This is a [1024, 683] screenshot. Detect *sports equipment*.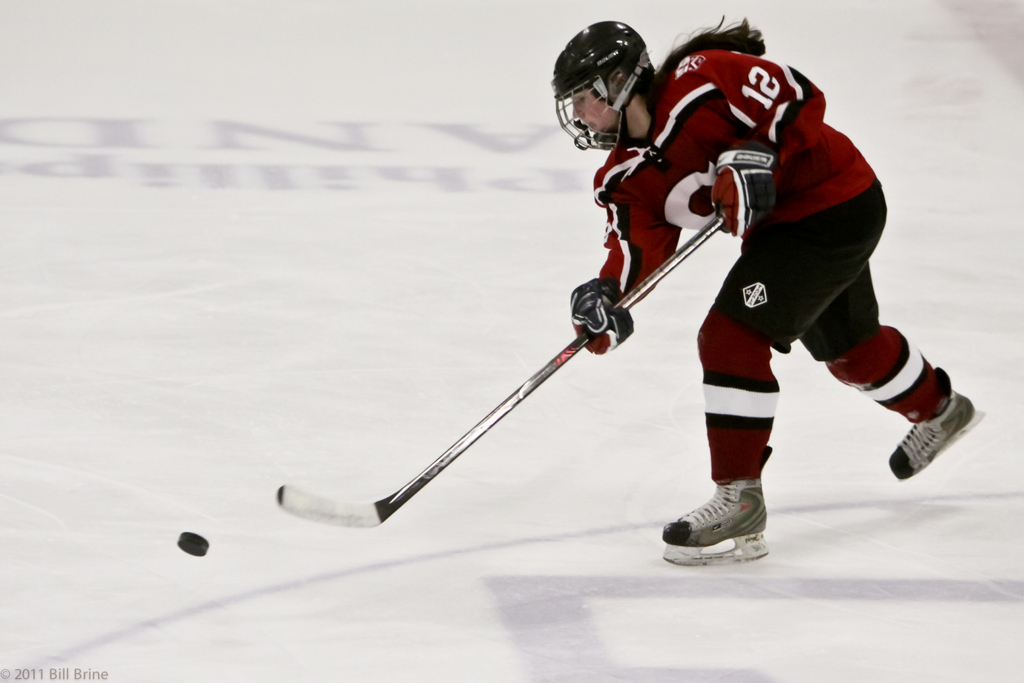
550 13 654 155.
